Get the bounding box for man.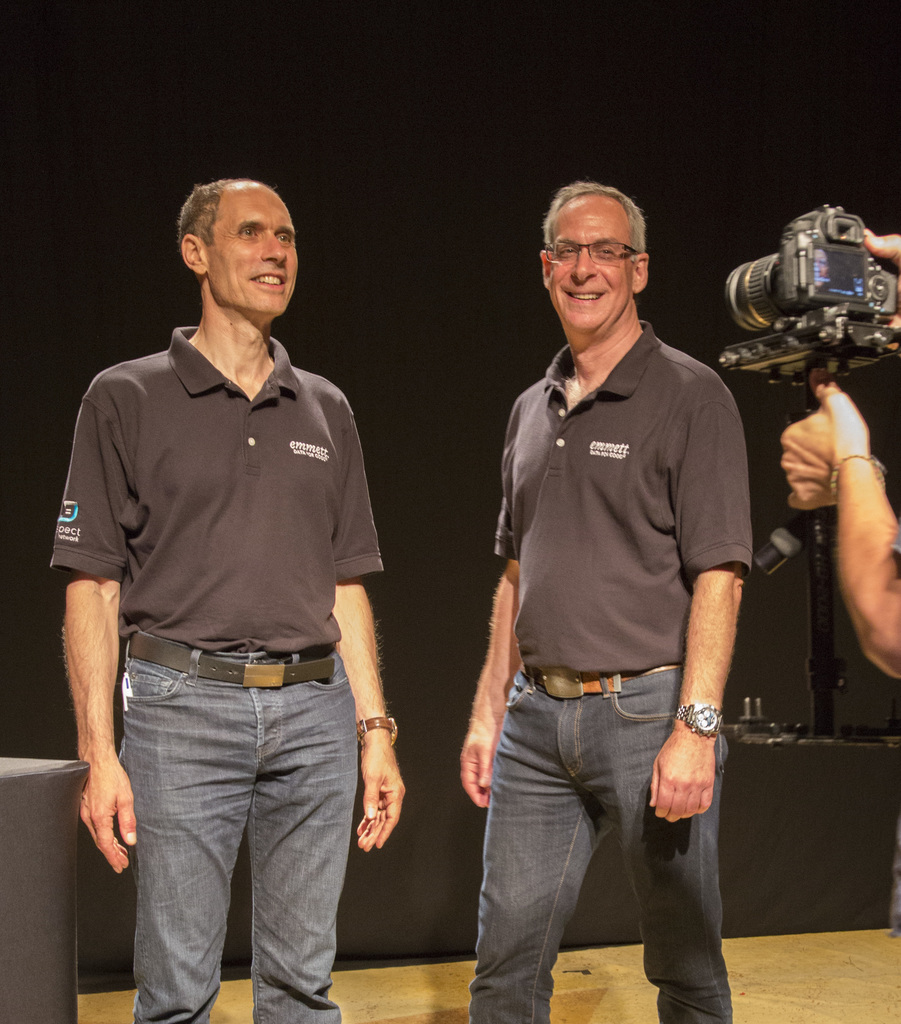
<region>52, 174, 403, 1023</region>.
